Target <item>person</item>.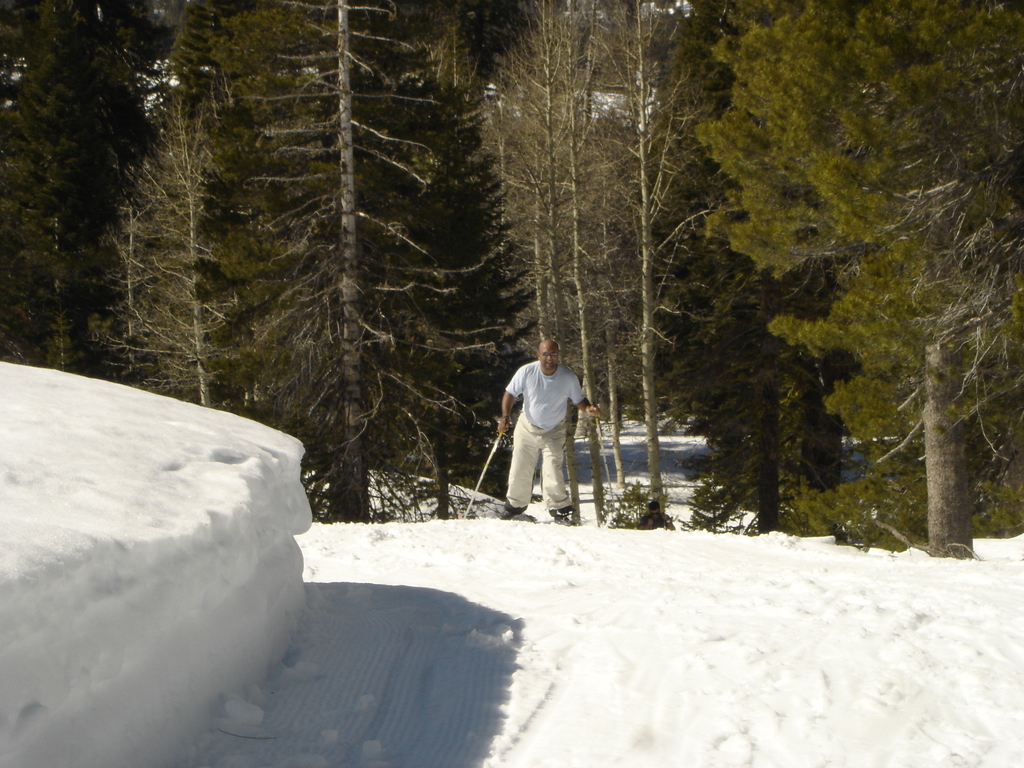
Target region: <box>492,344,602,529</box>.
